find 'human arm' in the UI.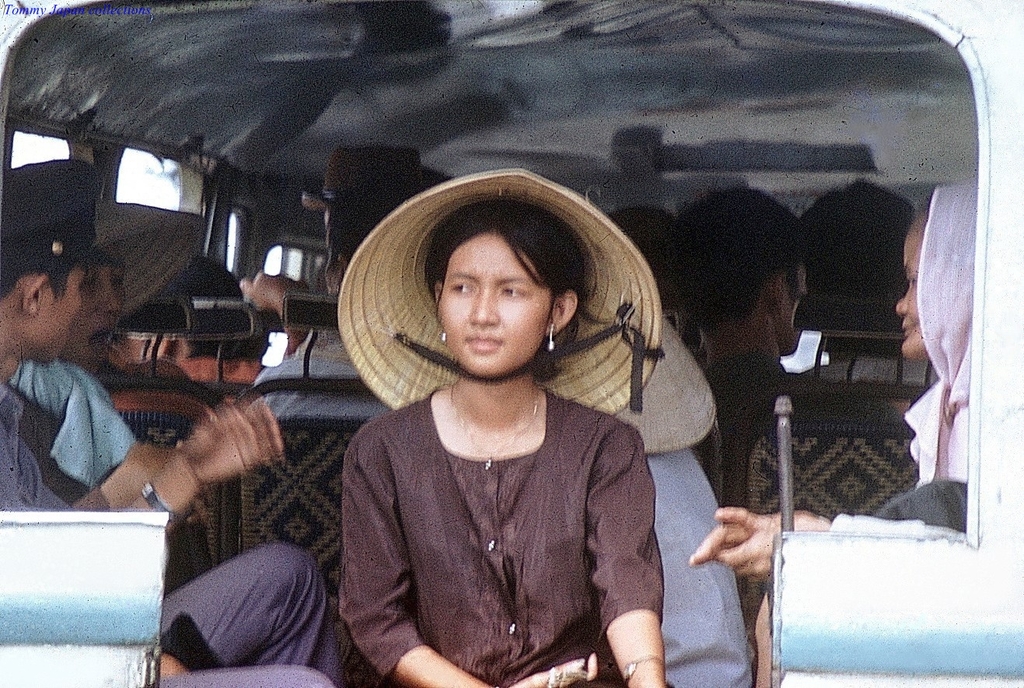
UI element at x1=69, y1=441, x2=173, y2=515.
